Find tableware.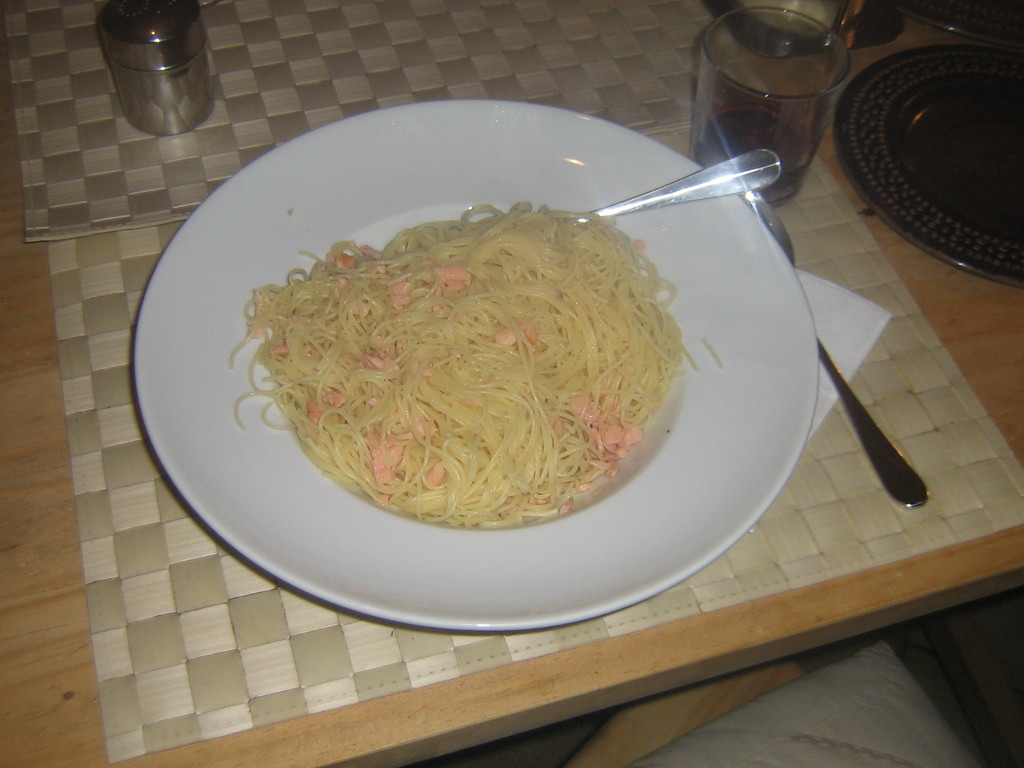
{"x1": 697, "y1": 6, "x2": 858, "y2": 208}.
